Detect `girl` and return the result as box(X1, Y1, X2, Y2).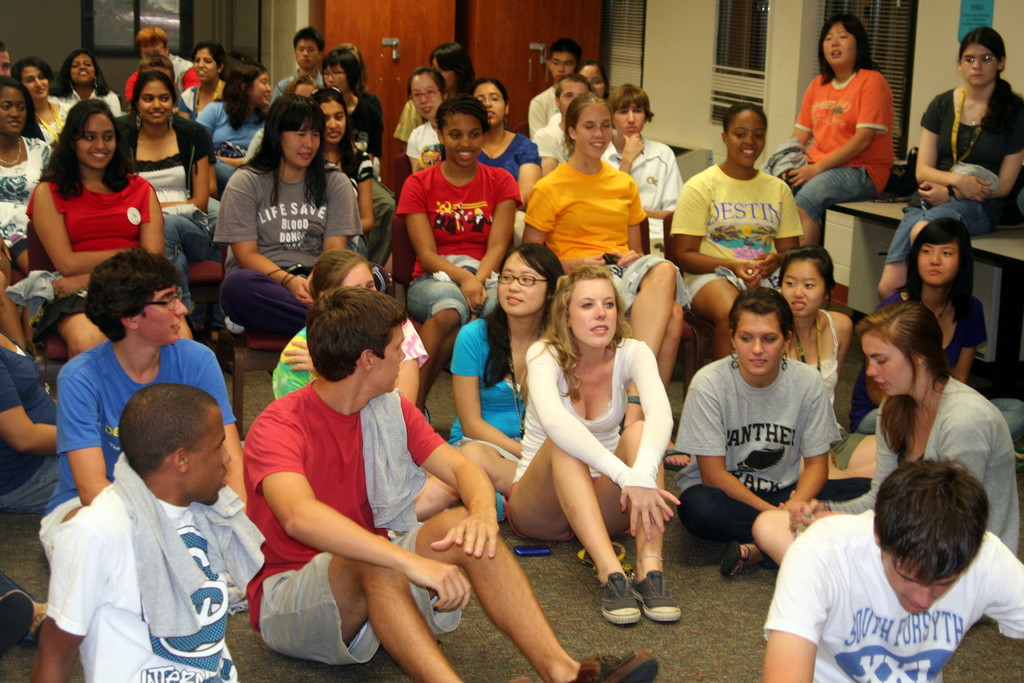
box(500, 255, 694, 625).
